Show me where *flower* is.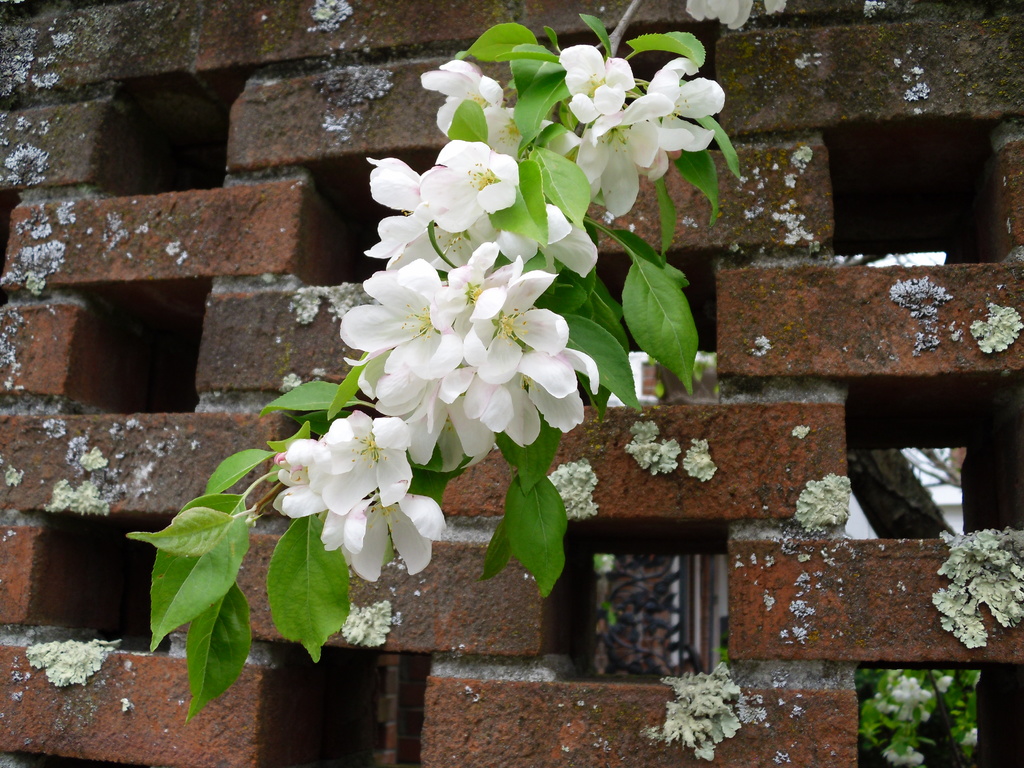
*flower* is at pyautogui.locateOnScreen(536, 221, 599, 282).
